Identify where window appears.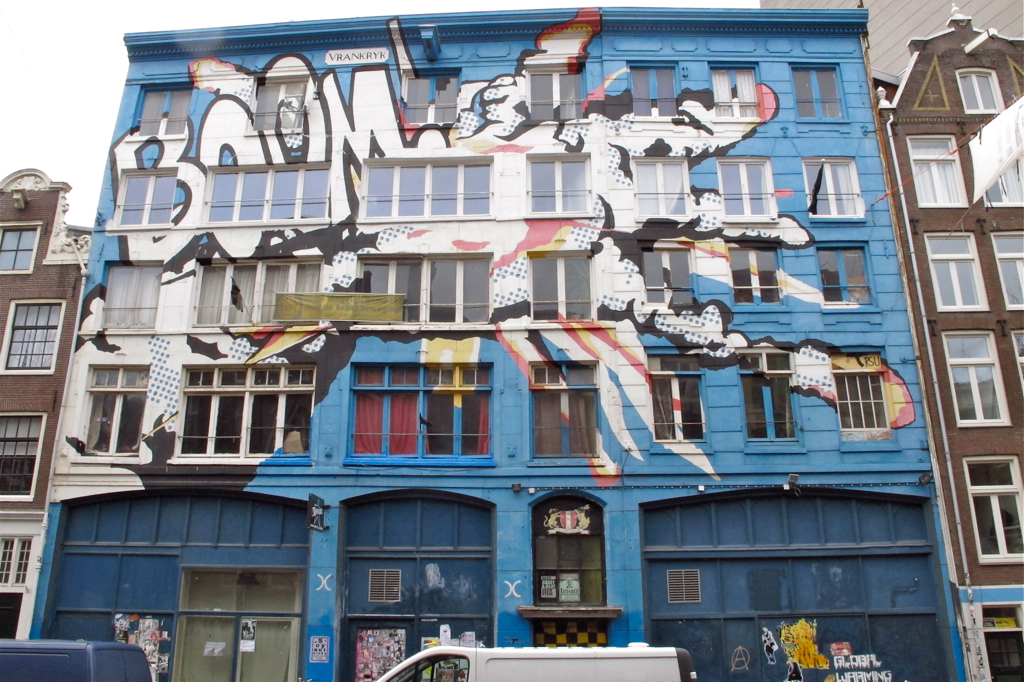
Appears at [left=528, top=63, right=584, bottom=123].
